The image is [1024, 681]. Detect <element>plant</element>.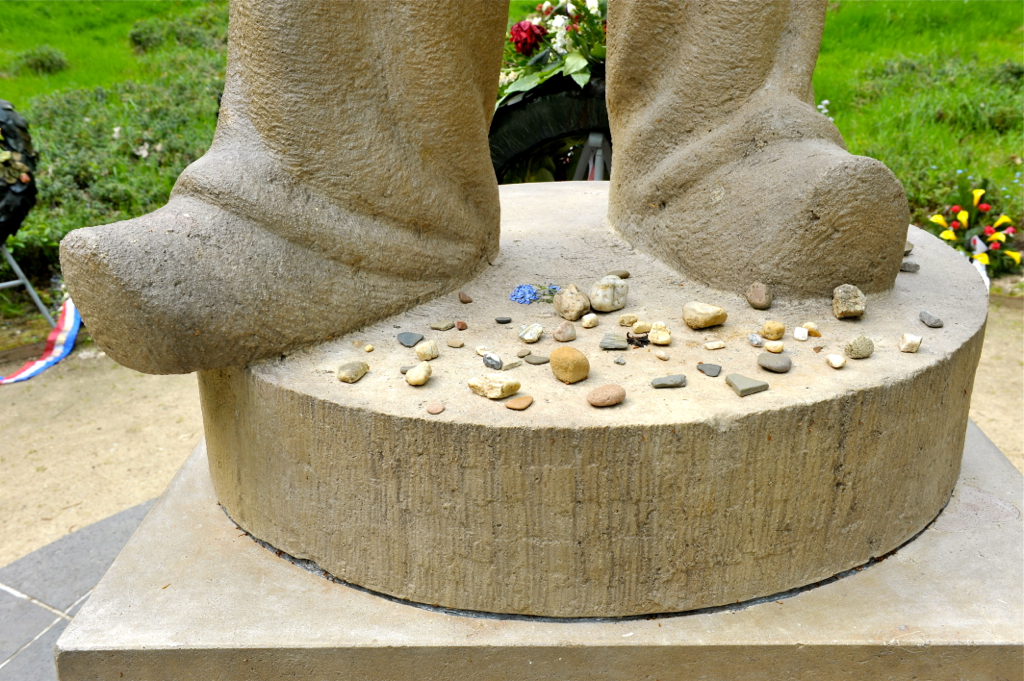
Detection: {"left": 809, "top": 0, "right": 1023, "bottom": 283}.
